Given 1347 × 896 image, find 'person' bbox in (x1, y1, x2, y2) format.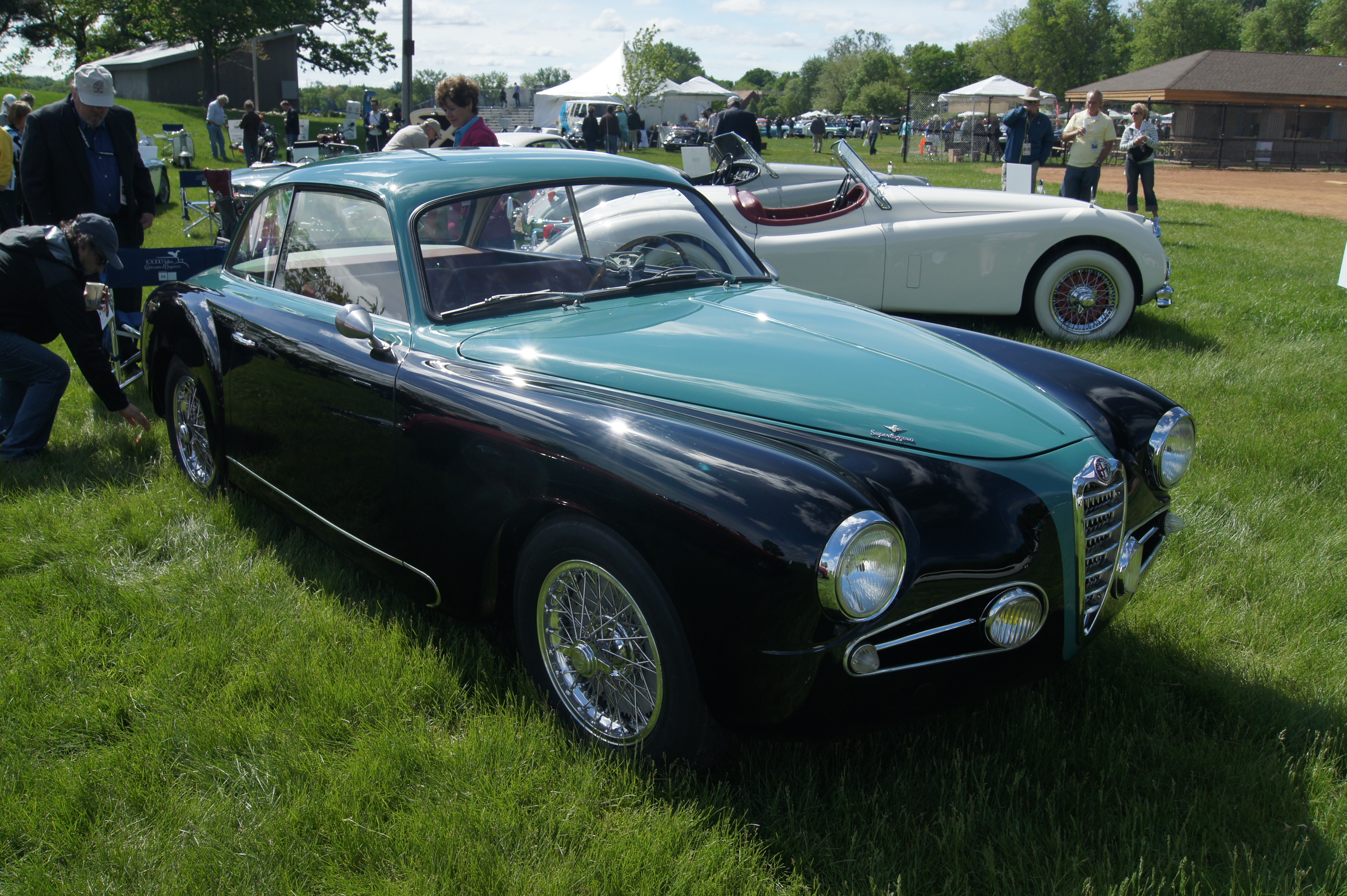
(238, 34, 241, 45).
